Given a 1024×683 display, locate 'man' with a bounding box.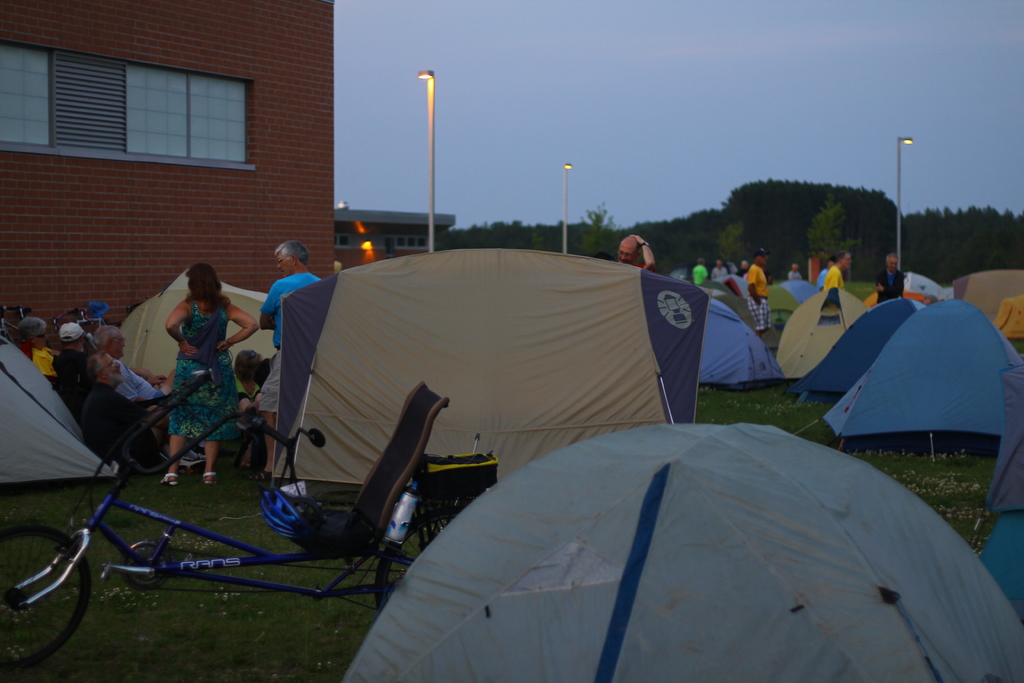
Located: <bbox>744, 246, 772, 335</bbox>.
